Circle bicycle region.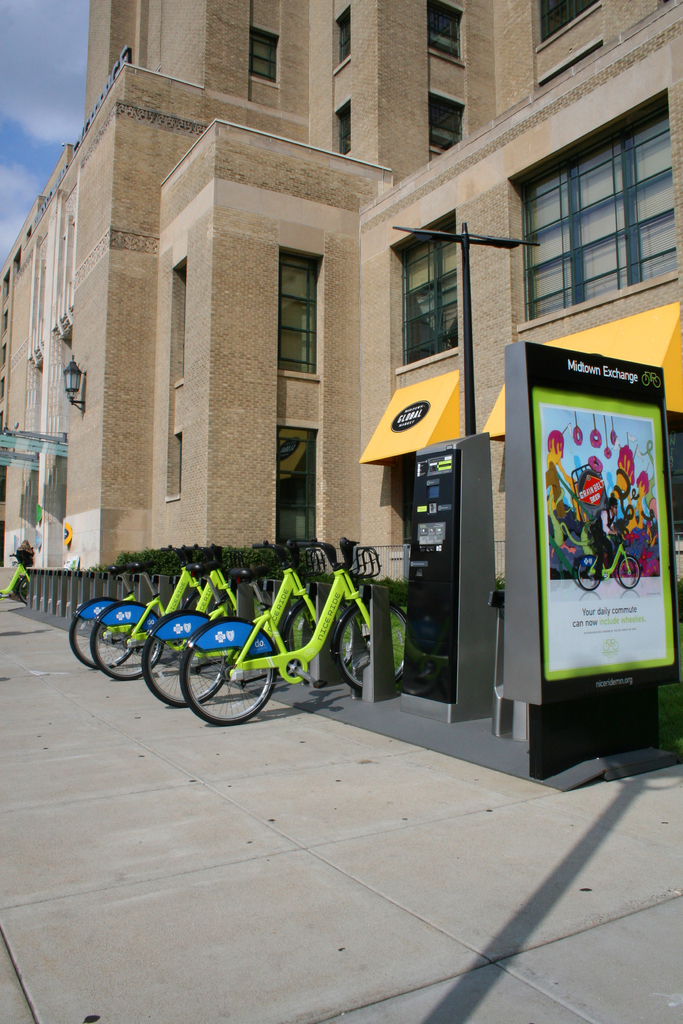
Region: {"x1": 575, "y1": 534, "x2": 638, "y2": 594}.
